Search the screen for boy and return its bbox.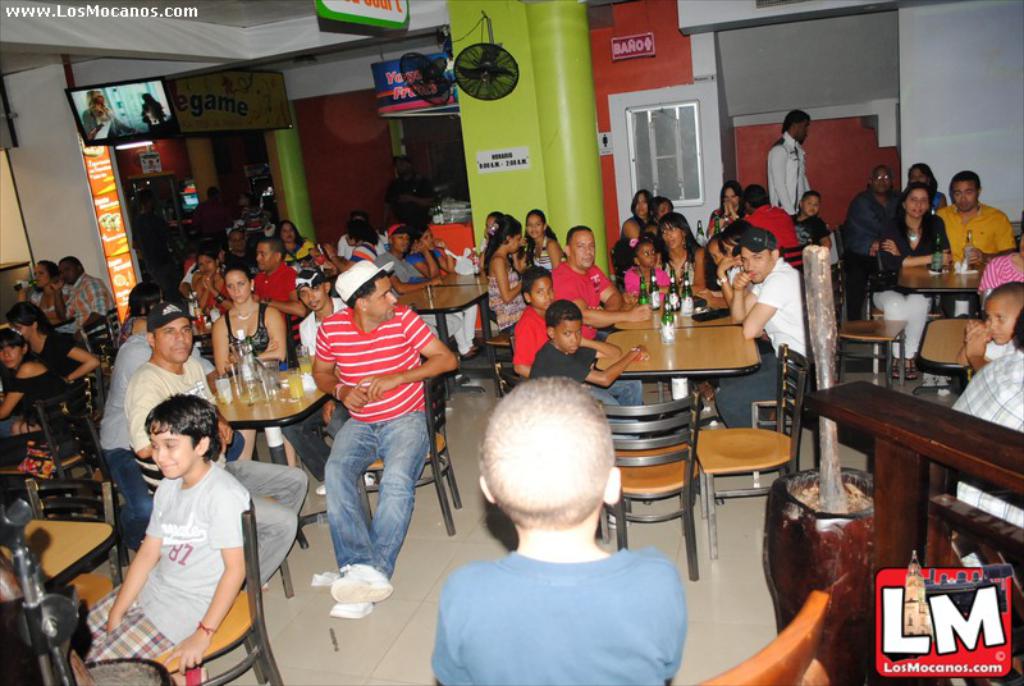
Found: <region>372, 230, 434, 303</region>.
